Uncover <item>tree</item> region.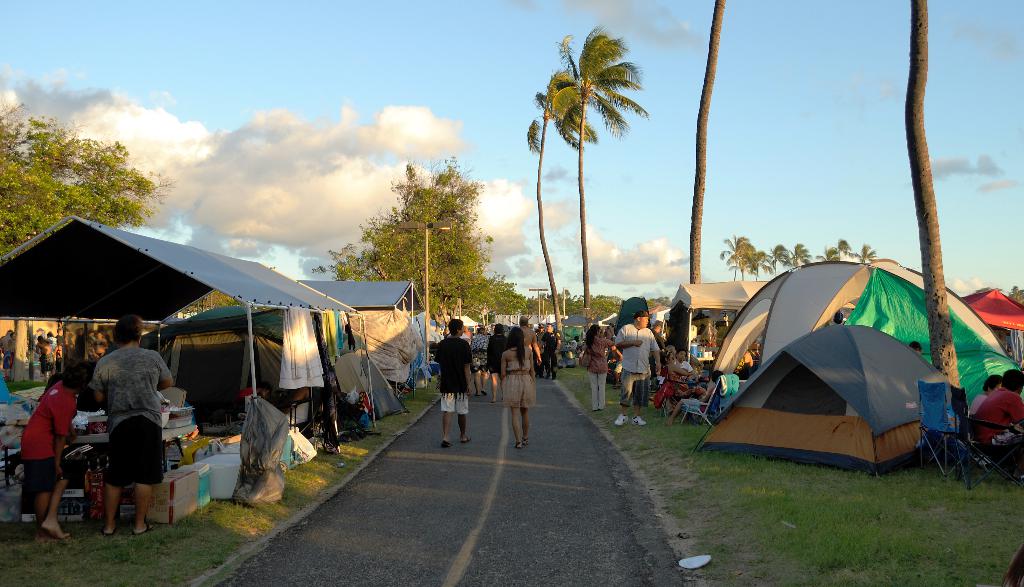
Uncovered: {"x1": 307, "y1": 142, "x2": 518, "y2": 333}.
